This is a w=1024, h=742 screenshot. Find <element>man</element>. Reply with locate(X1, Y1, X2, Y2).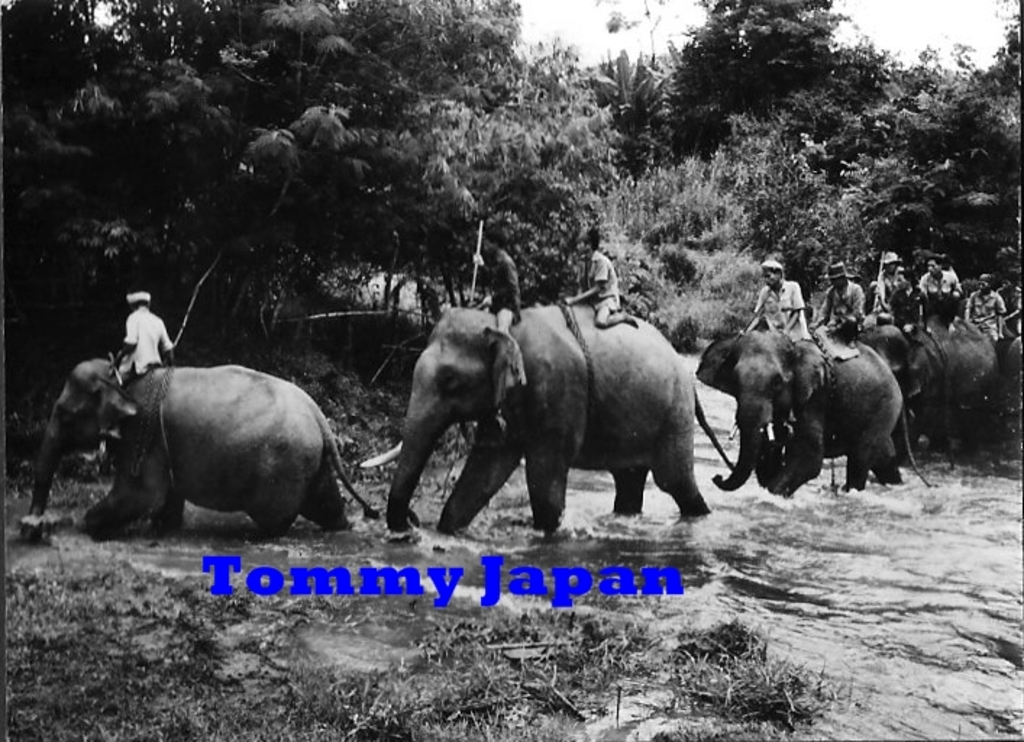
locate(963, 275, 1008, 339).
